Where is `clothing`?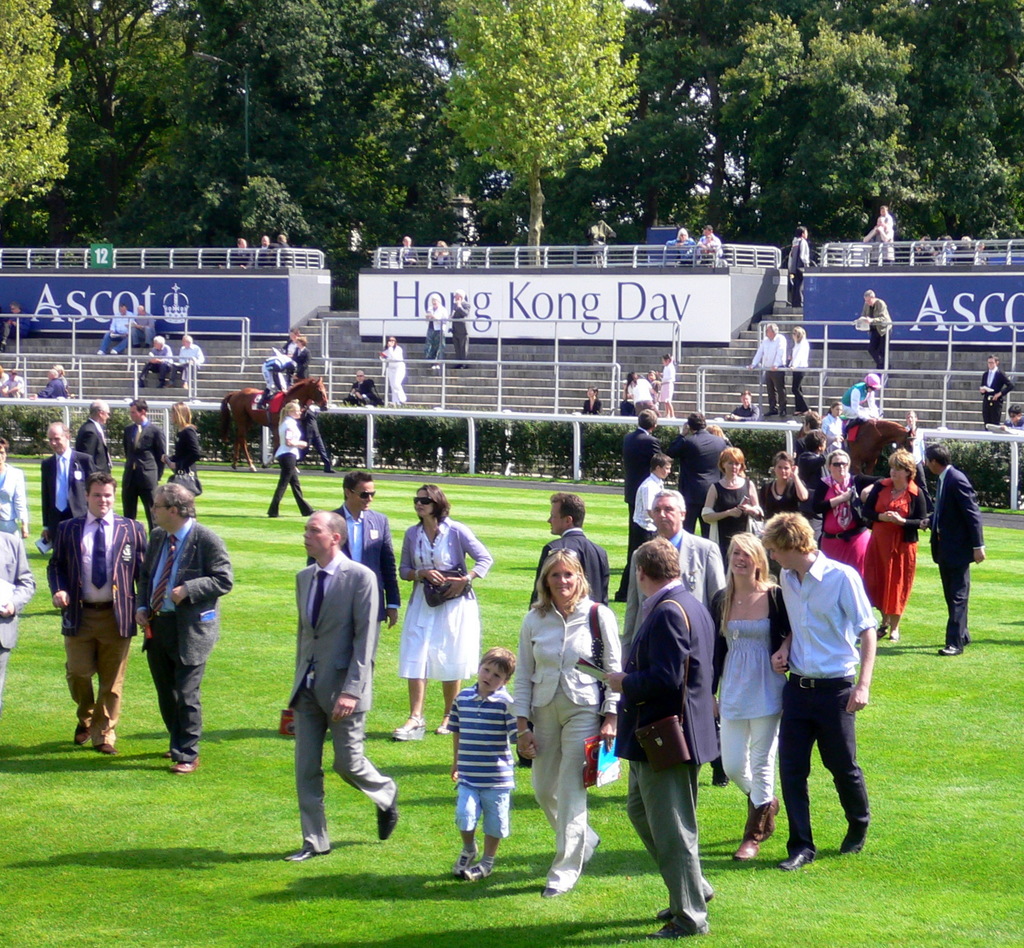
bbox=(0, 308, 28, 341).
